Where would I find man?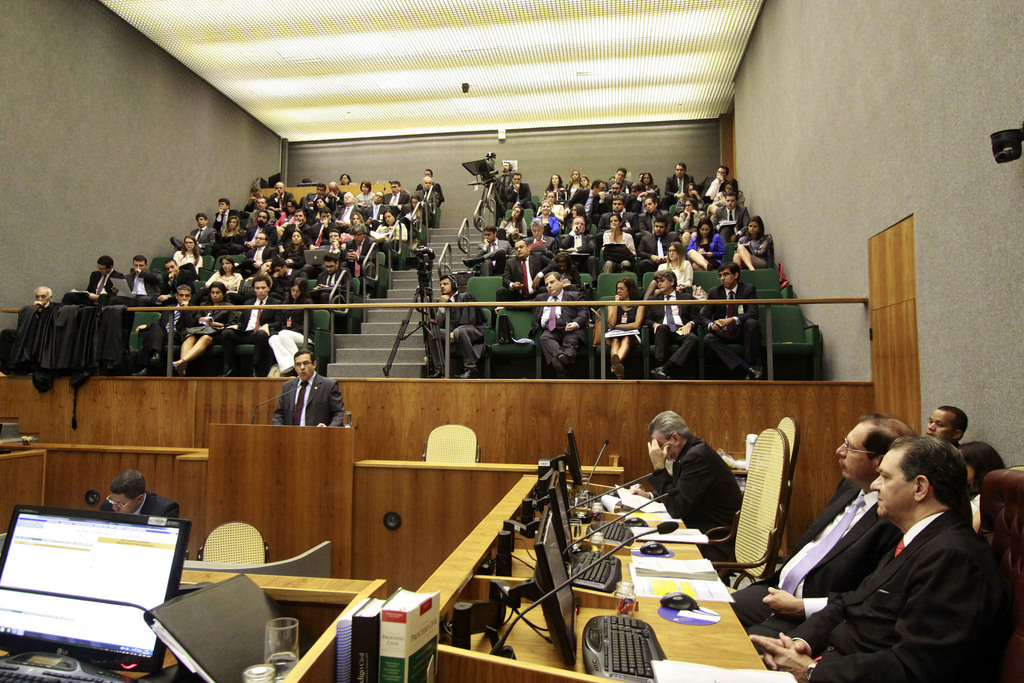
At [635, 198, 669, 240].
